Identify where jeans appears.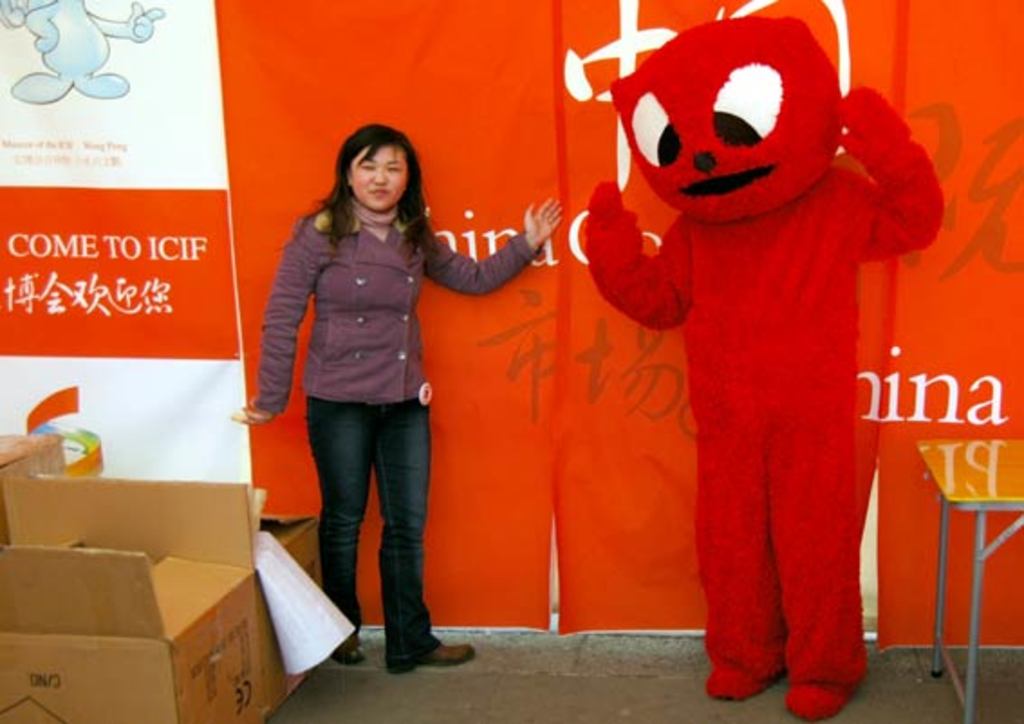
Appears at (left=300, top=397, right=435, bottom=663).
